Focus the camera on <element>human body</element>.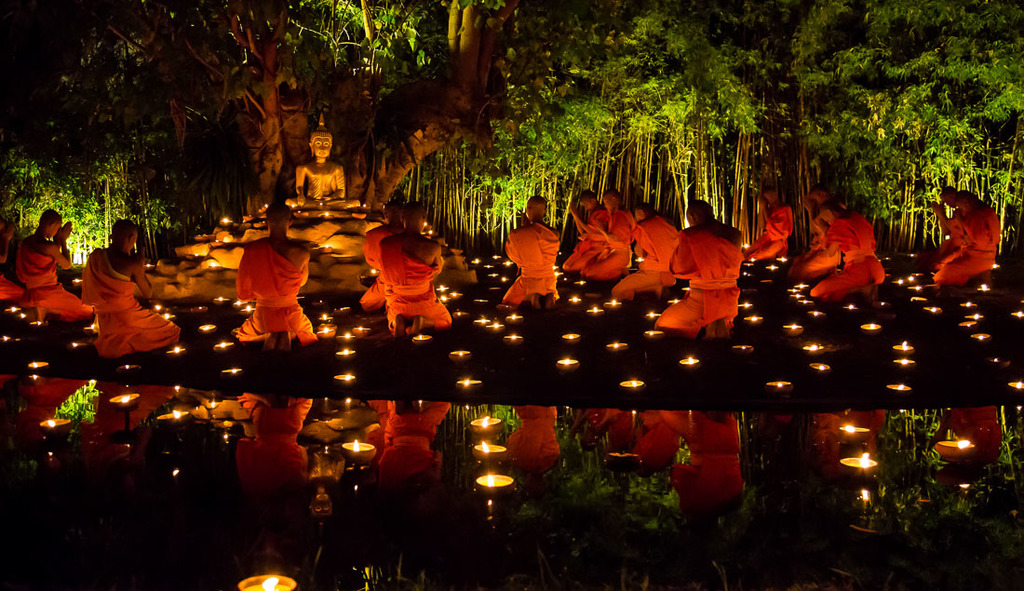
Focus region: [x1=813, y1=211, x2=885, y2=299].
